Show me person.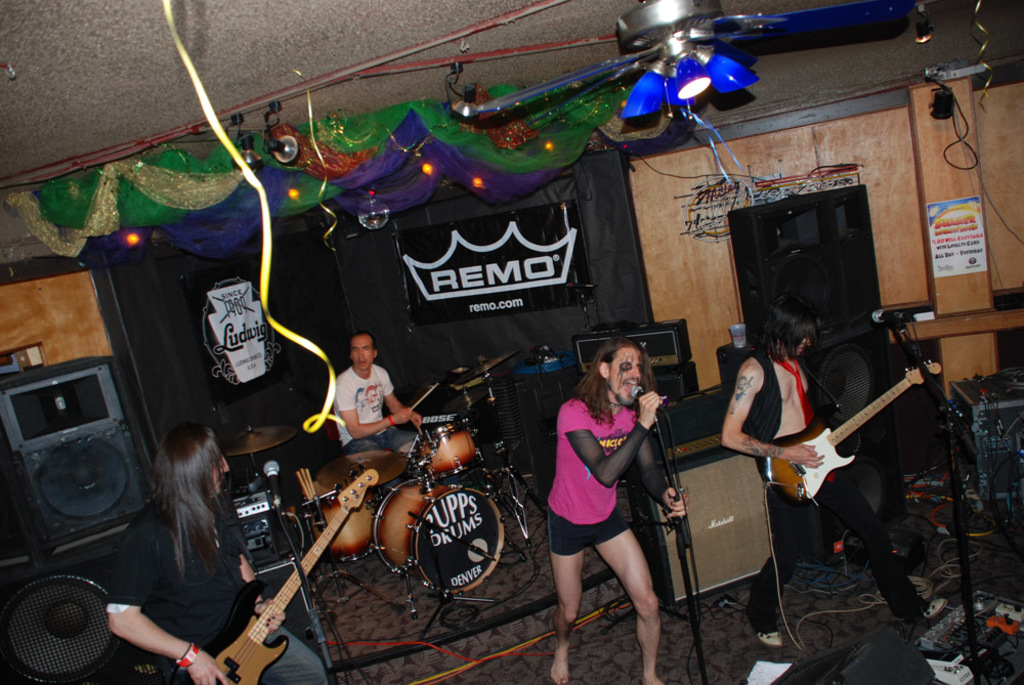
person is here: 543,307,684,666.
